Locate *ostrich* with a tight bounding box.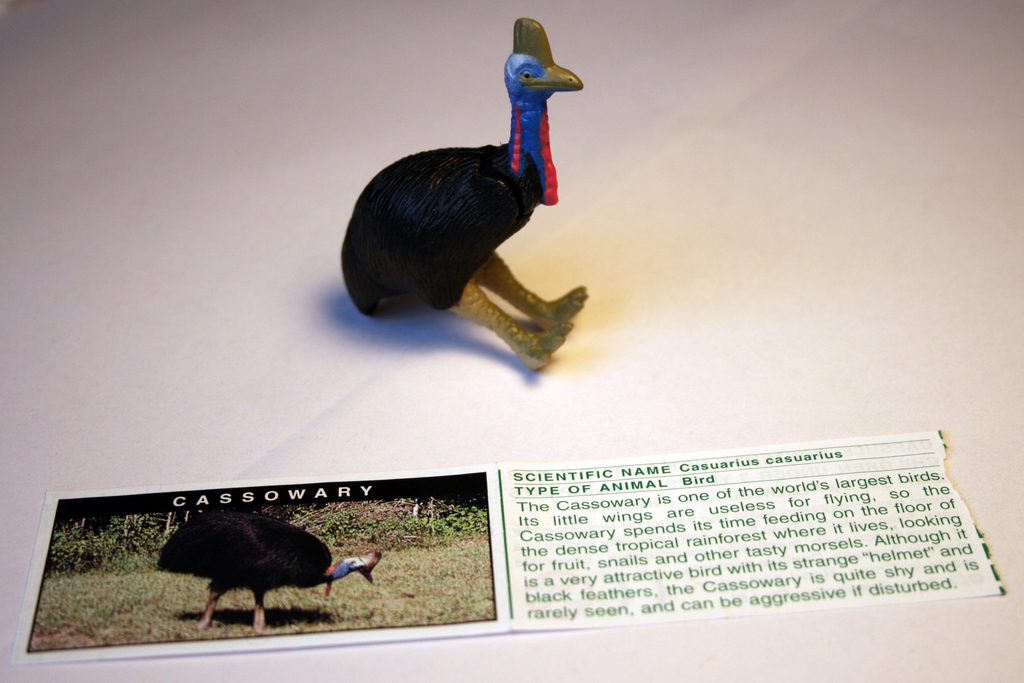
[left=141, top=490, right=363, bottom=644].
